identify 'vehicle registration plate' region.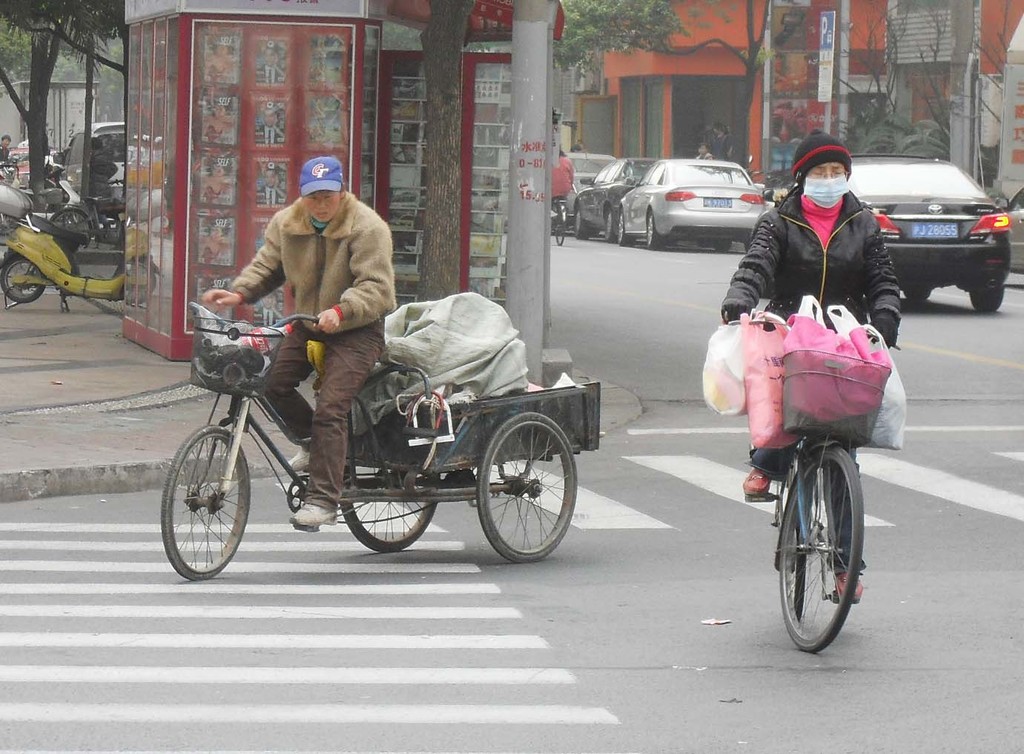
Region: pyautogui.locateOnScreen(706, 198, 732, 207).
